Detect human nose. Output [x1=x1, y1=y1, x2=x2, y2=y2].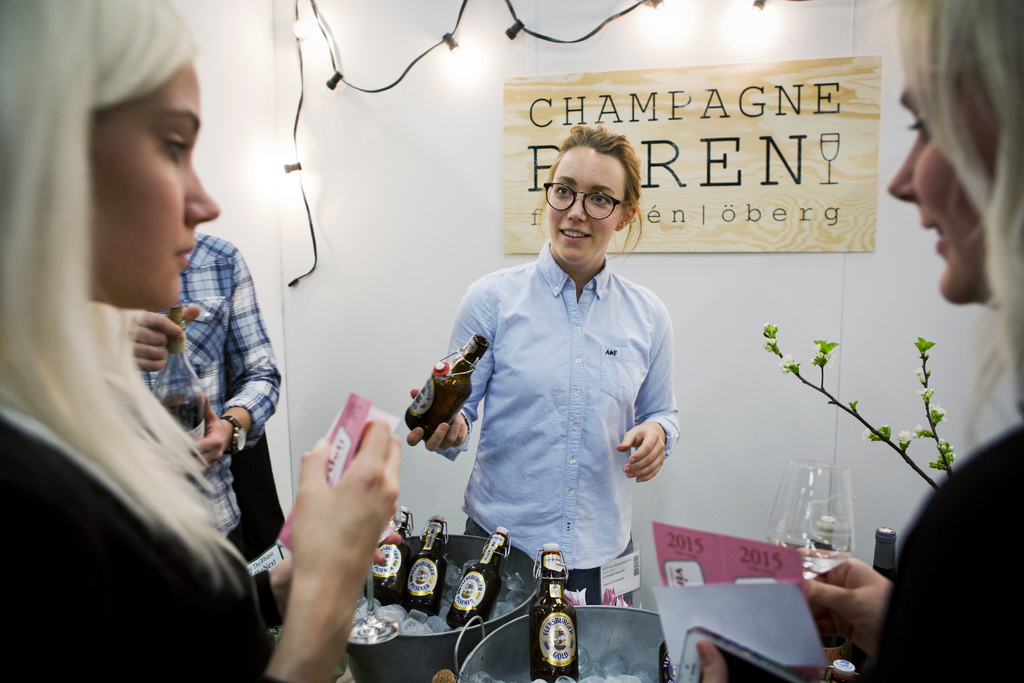
[x1=566, y1=186, x2=587, y2=222].
